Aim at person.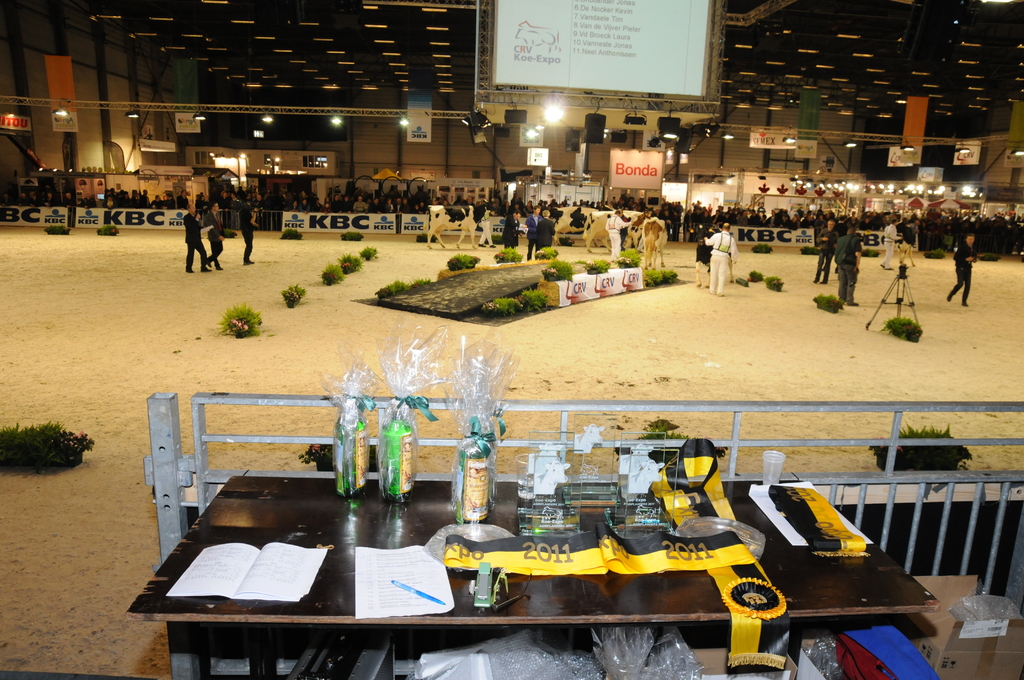
Aimed at box=[241, 194, 260, 267].
